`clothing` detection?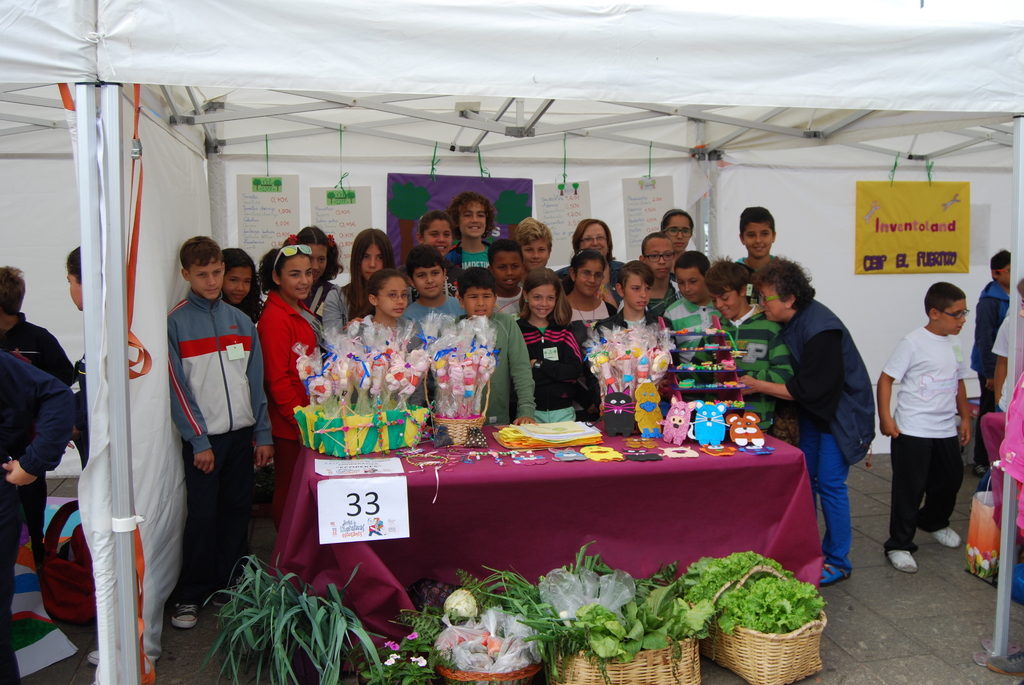
(704,291,805,437)
